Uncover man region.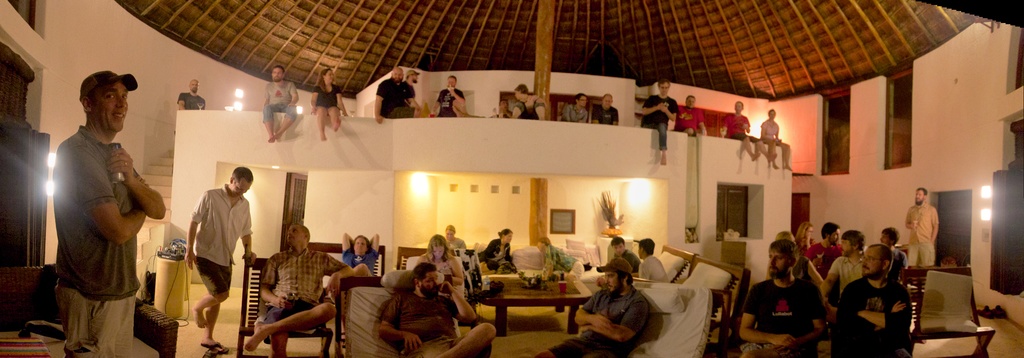
Uncovered: locate(248, 224, 354, 357).
